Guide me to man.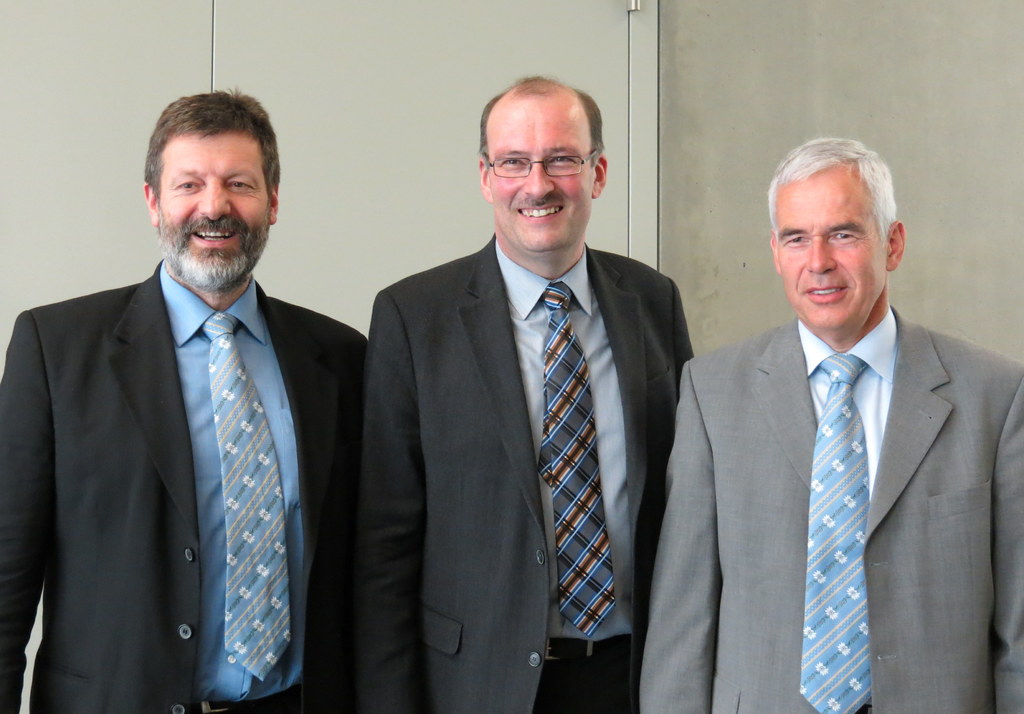
Guidance: detection(635, 132, 1023, 713).
